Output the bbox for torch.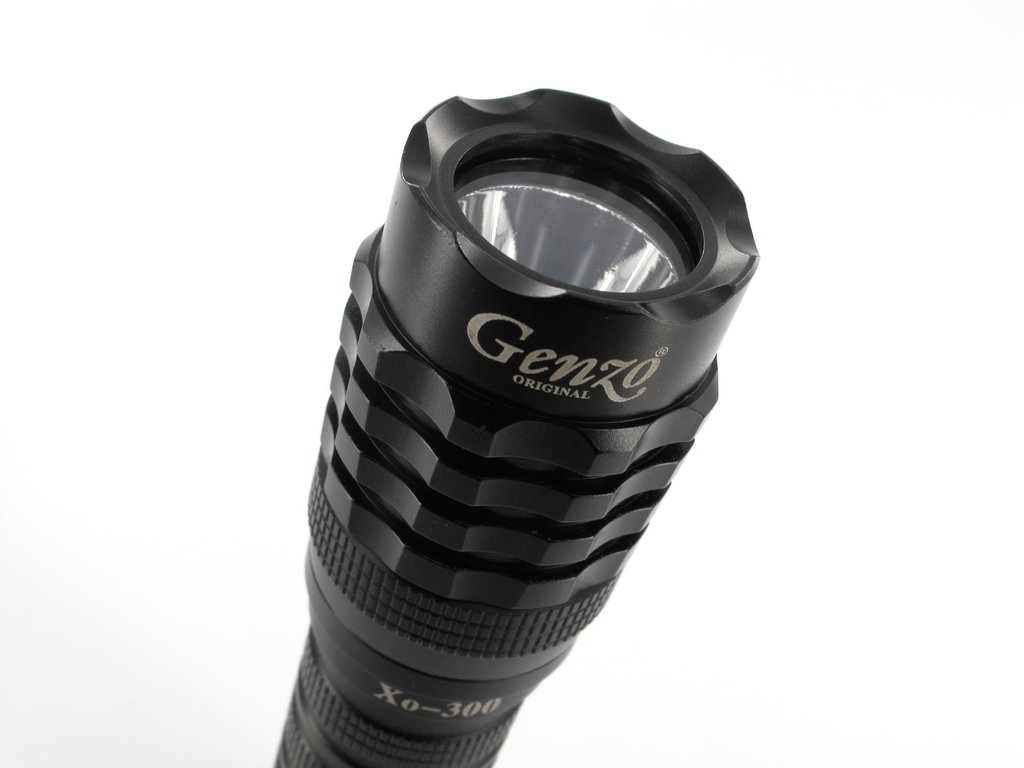
bbox=[271, 87, 758, 765].
